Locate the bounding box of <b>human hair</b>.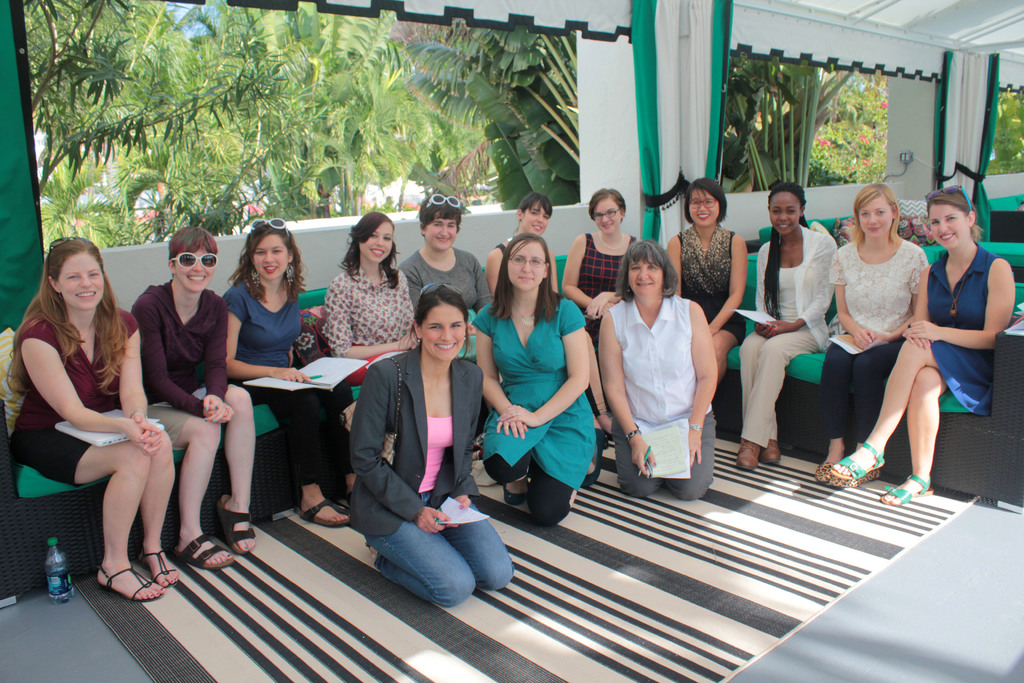
Bounding box: [x1=852, y1=182, x2=904, y2=244].
